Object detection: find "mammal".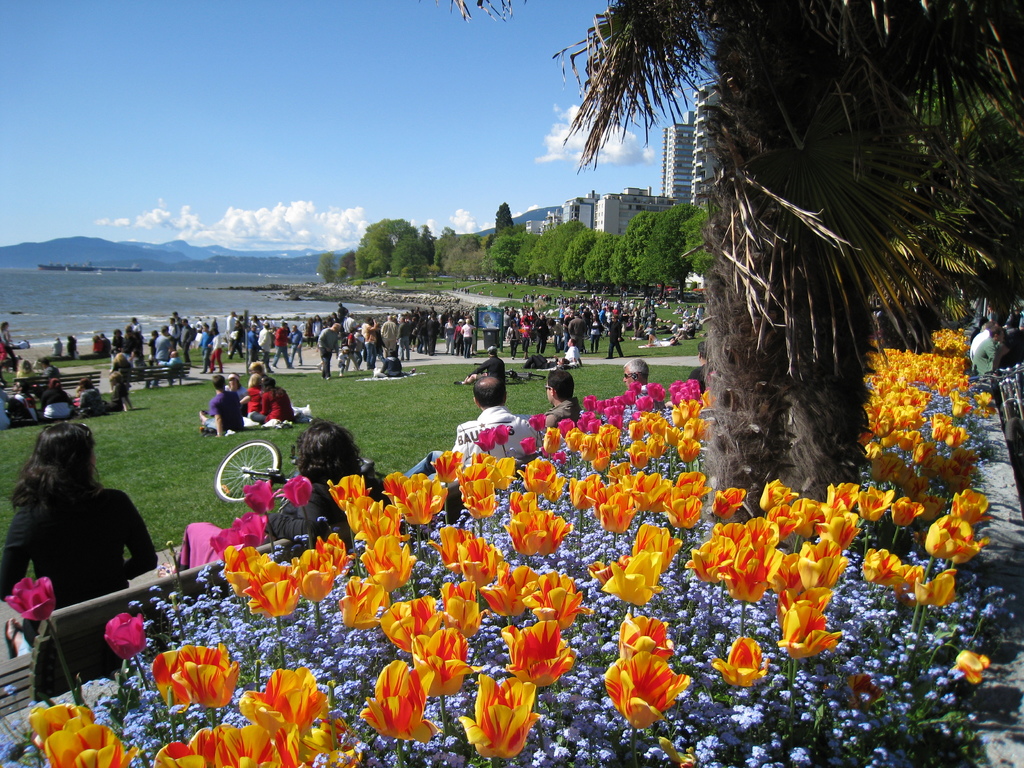
[615,358,667,412].
